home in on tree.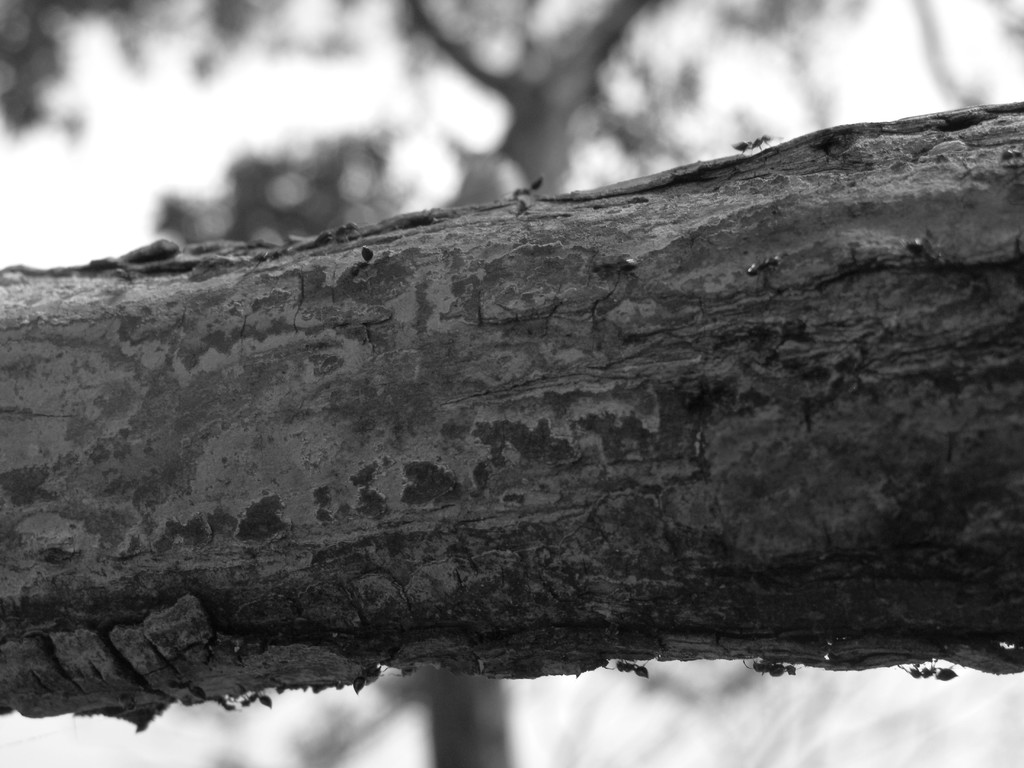
Homed in at [0,98,1023,724].
